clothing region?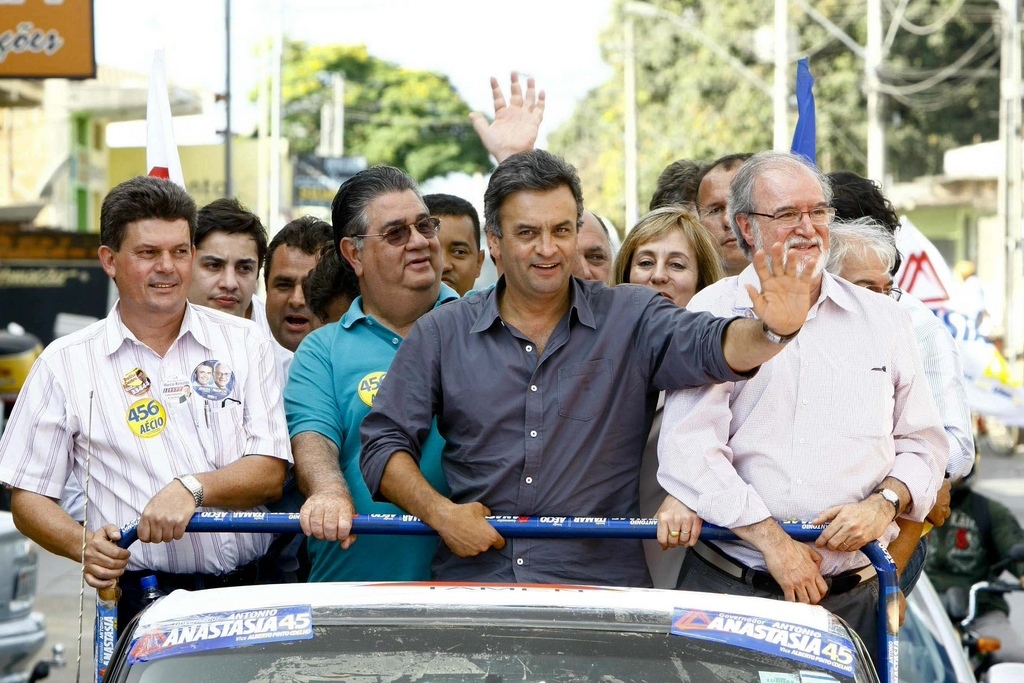
BBox(0, 308, 284, 661)
